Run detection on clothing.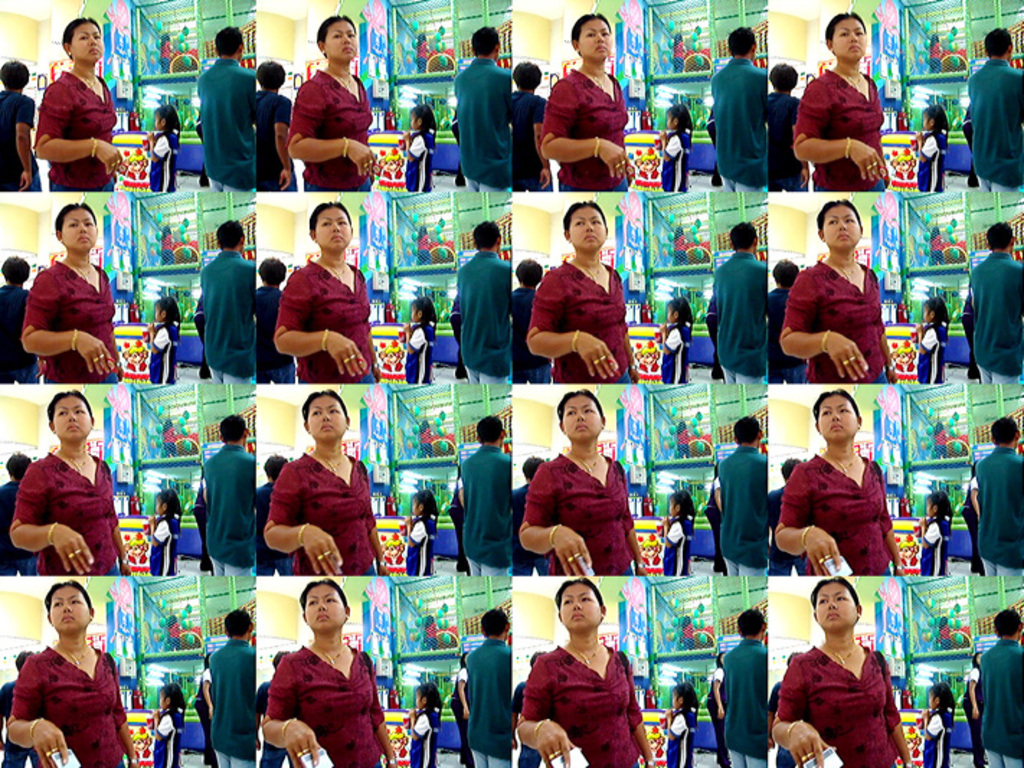
Result: region(200, 442, 252, 576).
